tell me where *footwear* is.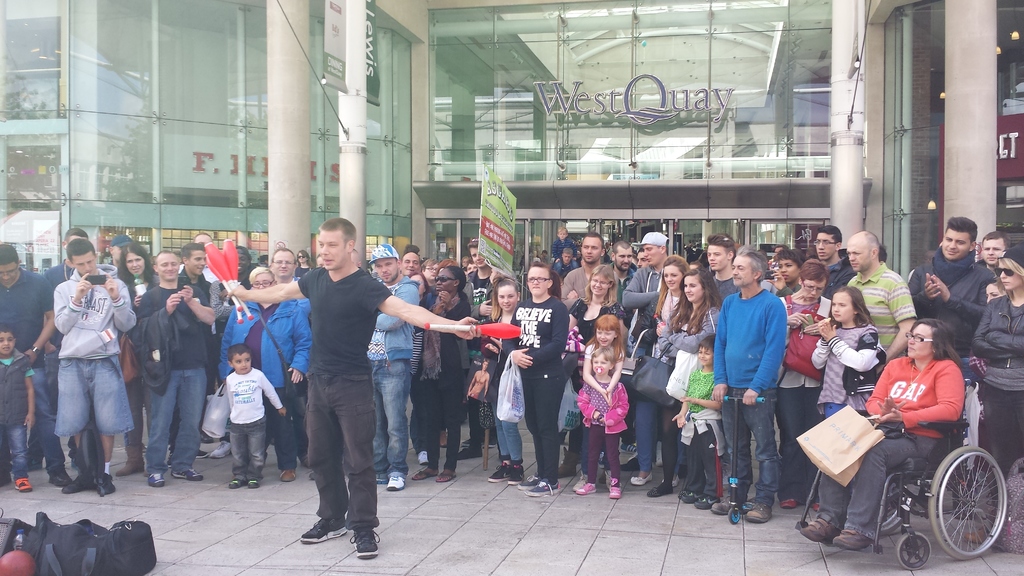
*footwear* is at {"x1": 229, "y1": 474, "x2": 244, "y2": 487}.
